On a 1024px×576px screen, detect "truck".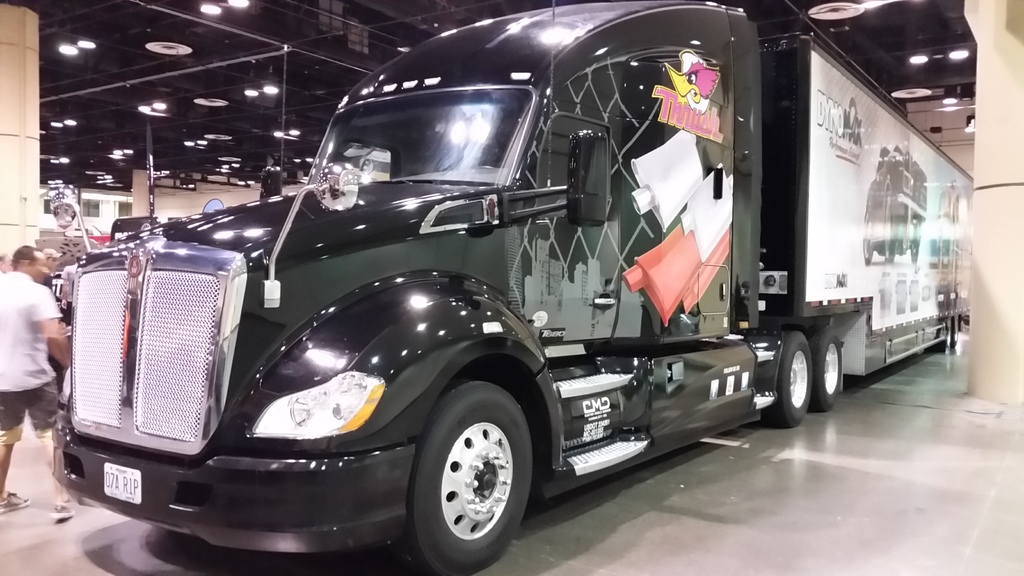
(40, 188, 132, 246).
